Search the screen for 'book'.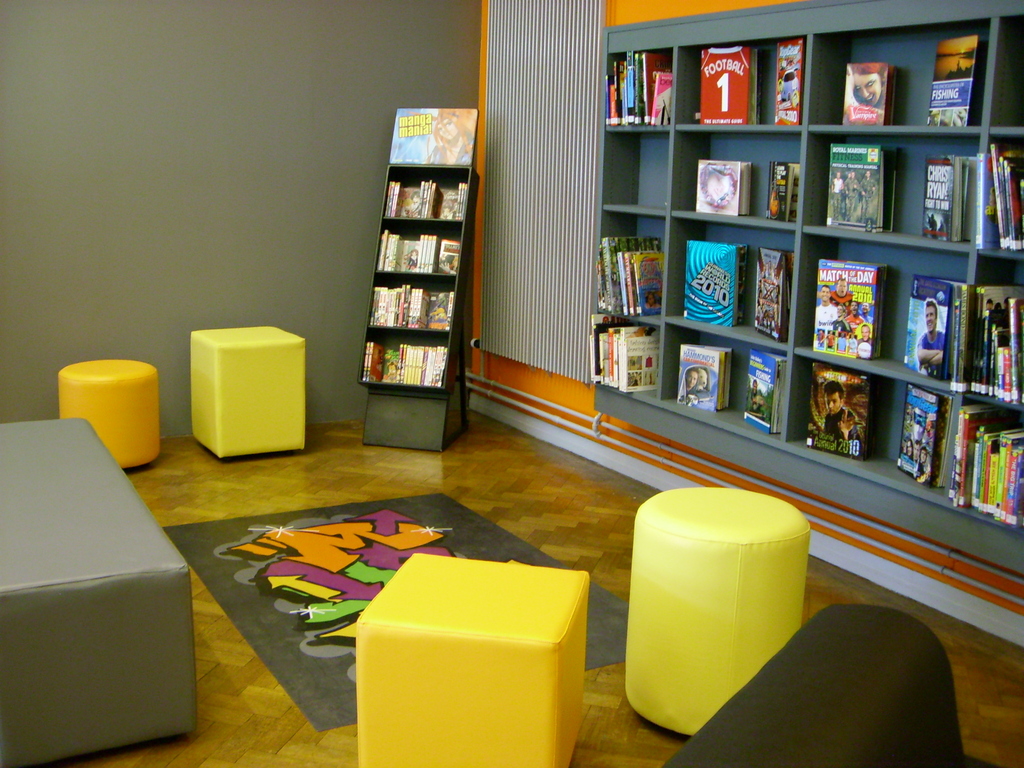
Found at <box>824,144,884,227</box>.
